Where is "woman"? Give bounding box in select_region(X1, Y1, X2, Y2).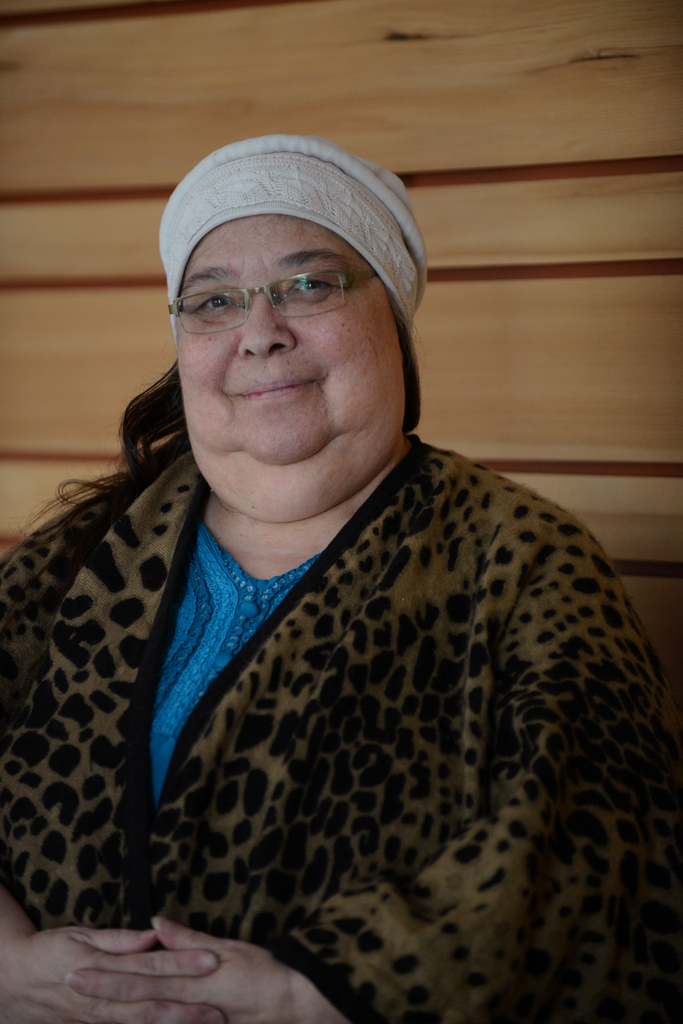
select_region(4, 154, 682, 1023).
